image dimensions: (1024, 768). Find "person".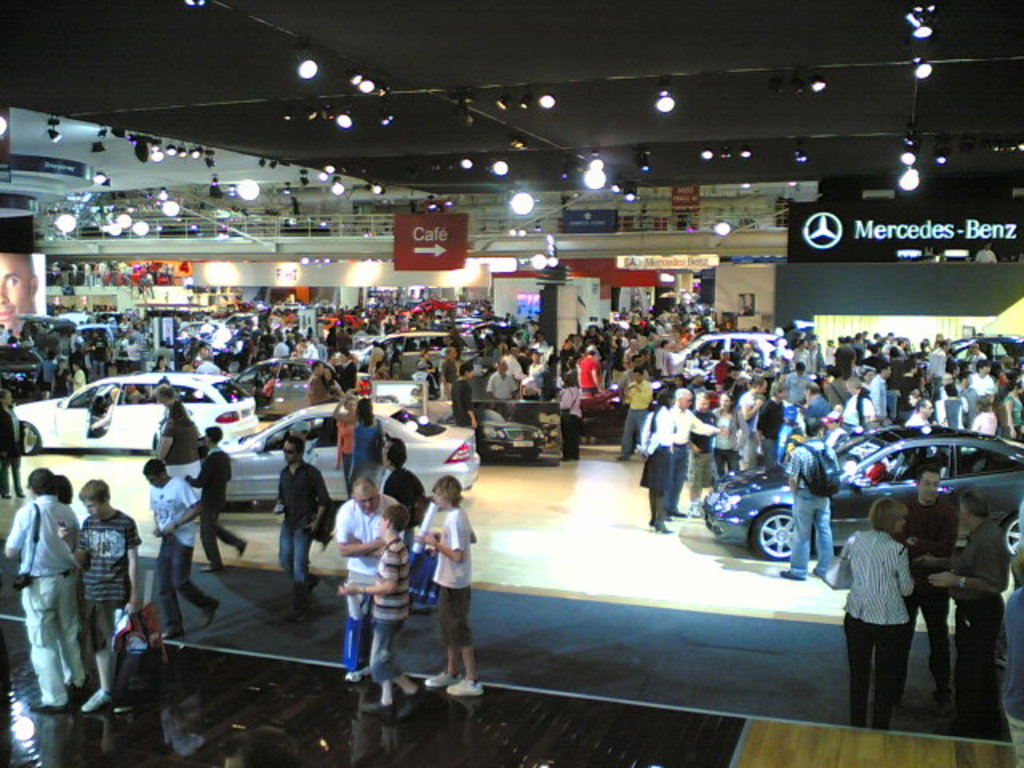
331:464:378:691.
